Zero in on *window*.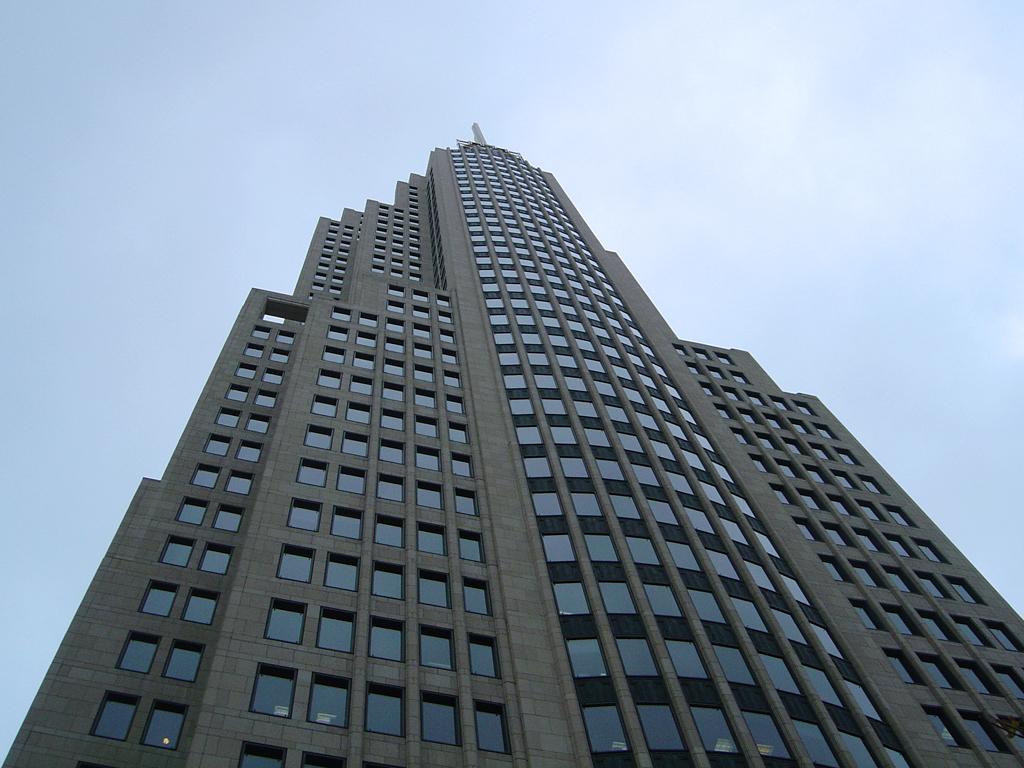
Zeroed in: locate(681, 592, 717, 628).
